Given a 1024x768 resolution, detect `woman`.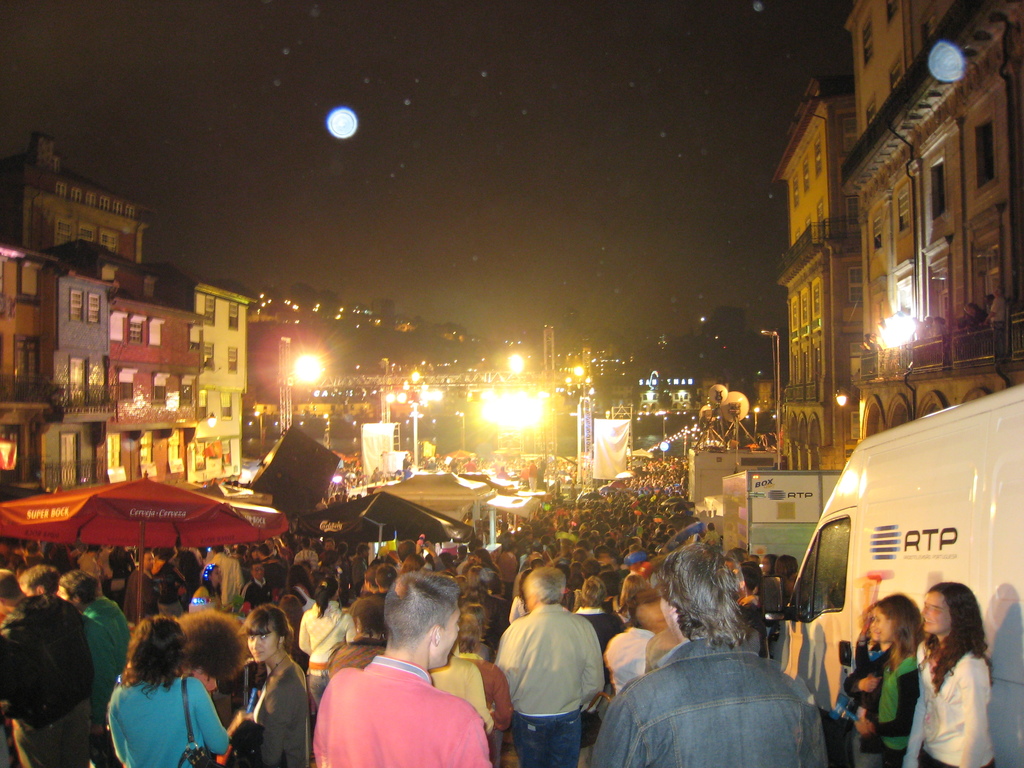
x1=108, y1=621, x2=229, y2=767.
